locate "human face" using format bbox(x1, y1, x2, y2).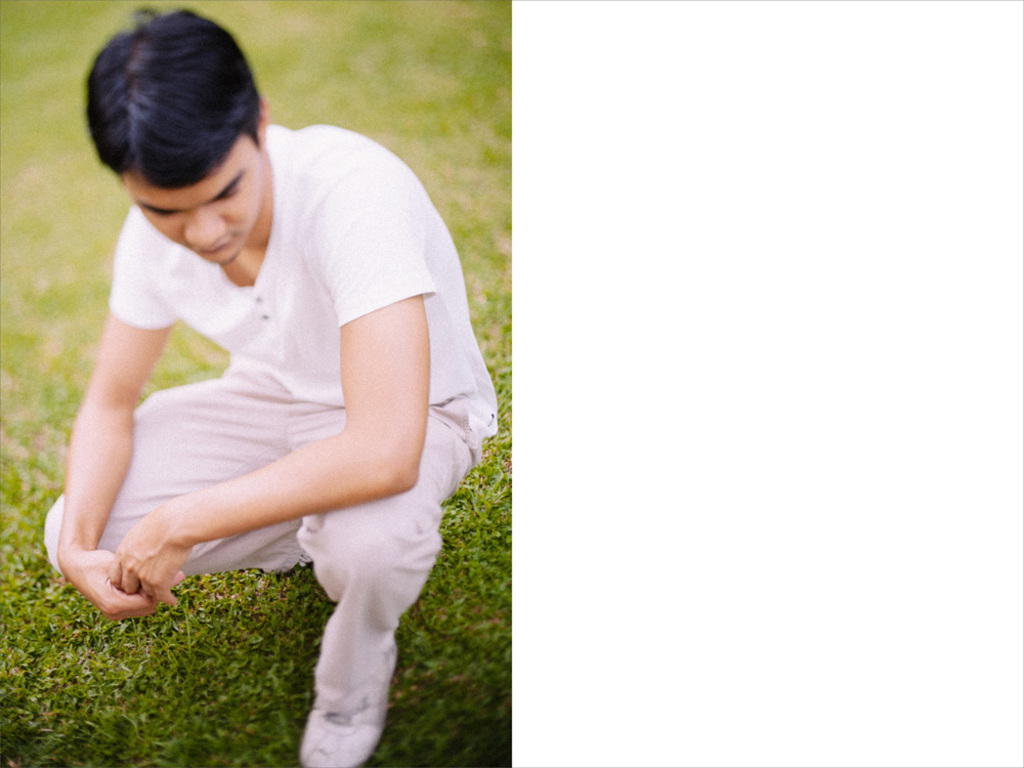
bbox(128, 170, 265, 267).
